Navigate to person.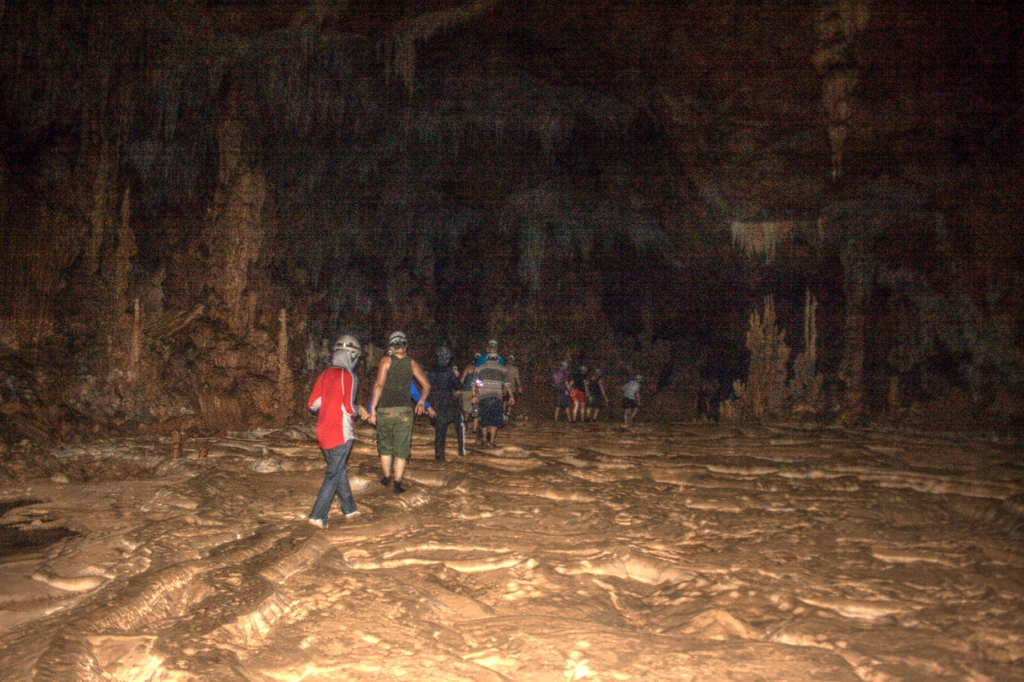
Navigation target: (621,373,644,425).
